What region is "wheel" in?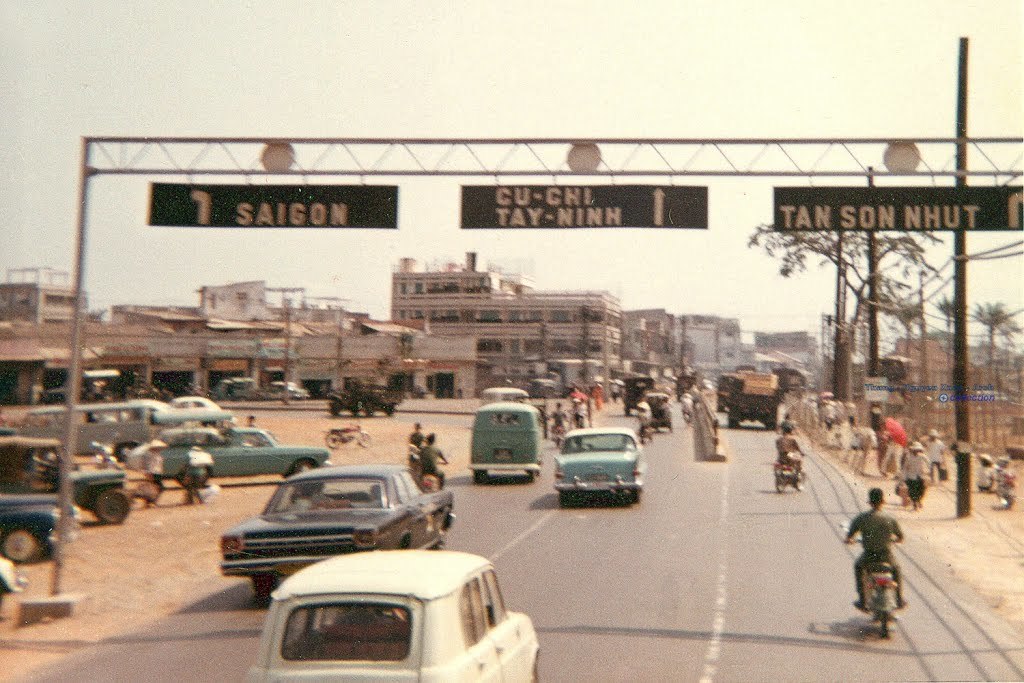
{"x1": 879, "y1": 610, "x2": 891, "y2": 637}.
